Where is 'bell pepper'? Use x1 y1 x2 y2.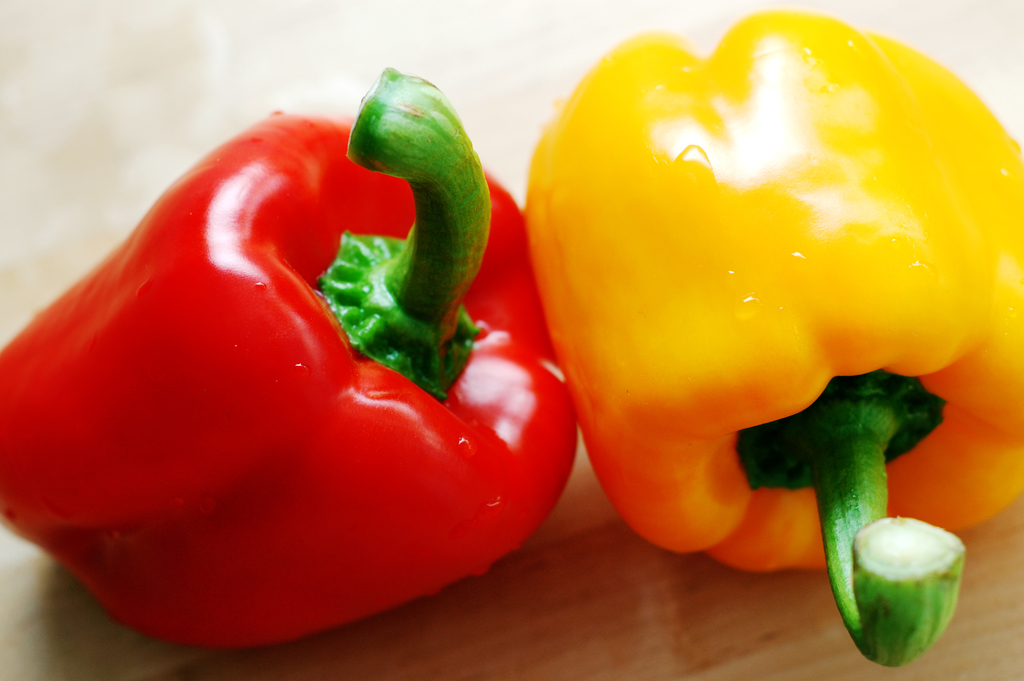
527 6 1023 670.
